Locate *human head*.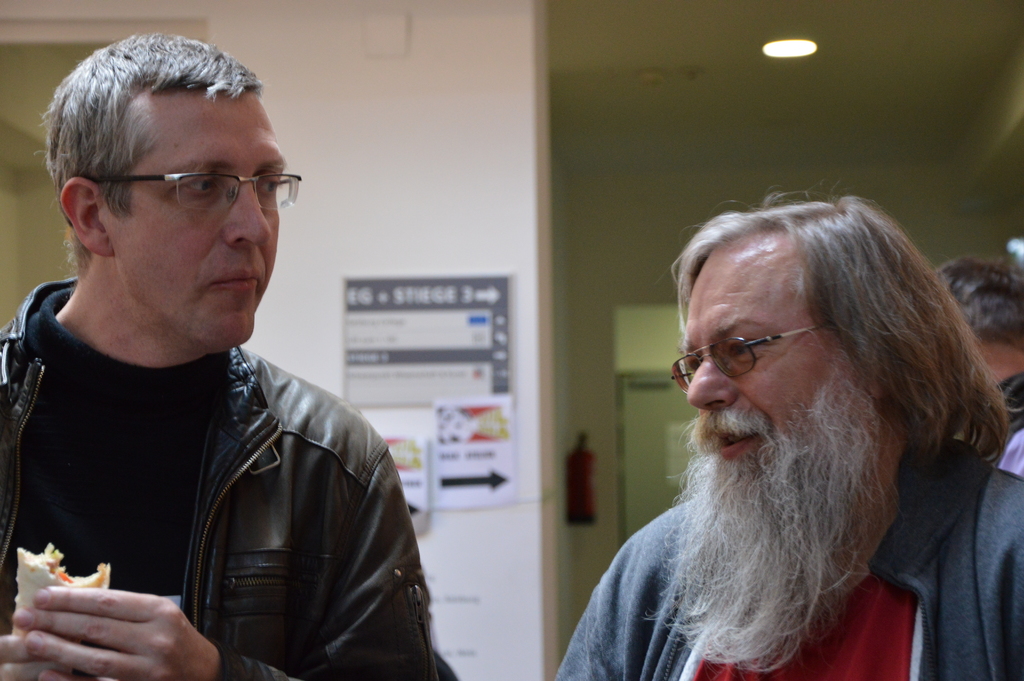
Bounding box: x1=680 y1=194 x2=972 y2=571.
